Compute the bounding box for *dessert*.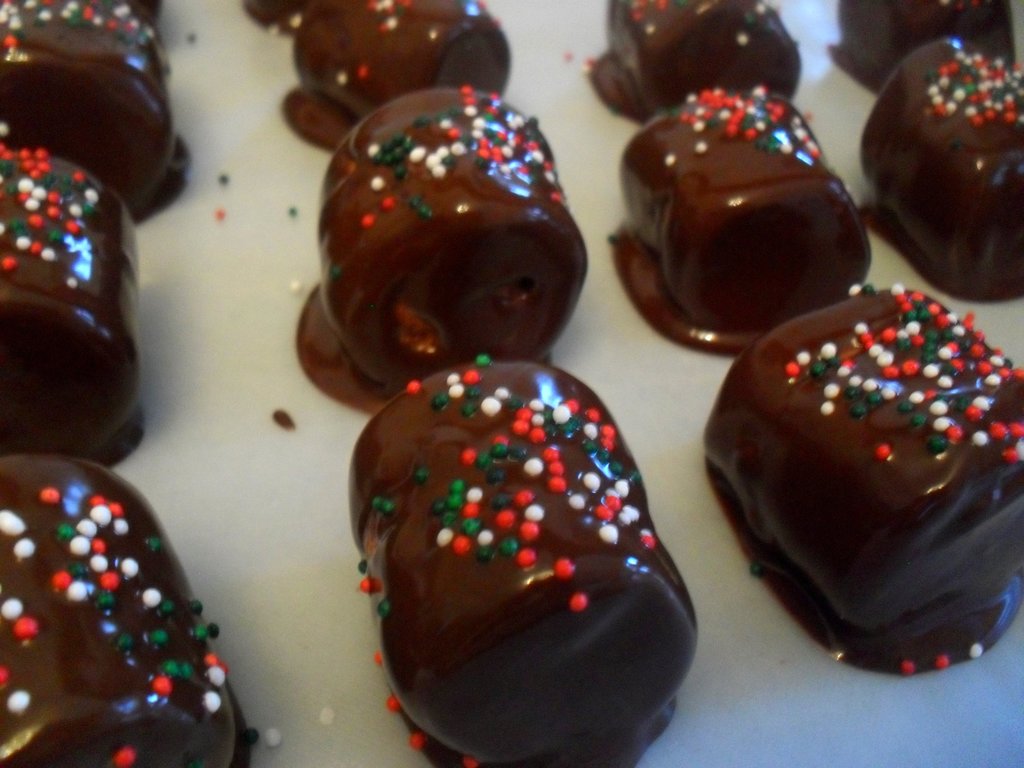
607/85/872/351.
